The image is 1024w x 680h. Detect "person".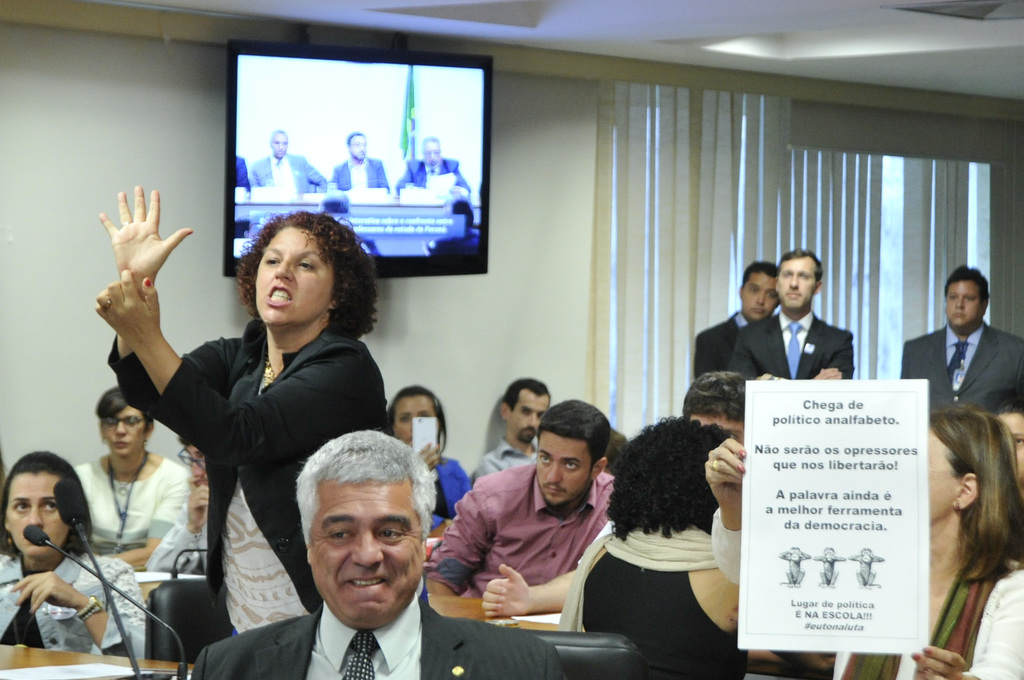
Detection: 399:383:468:535.
